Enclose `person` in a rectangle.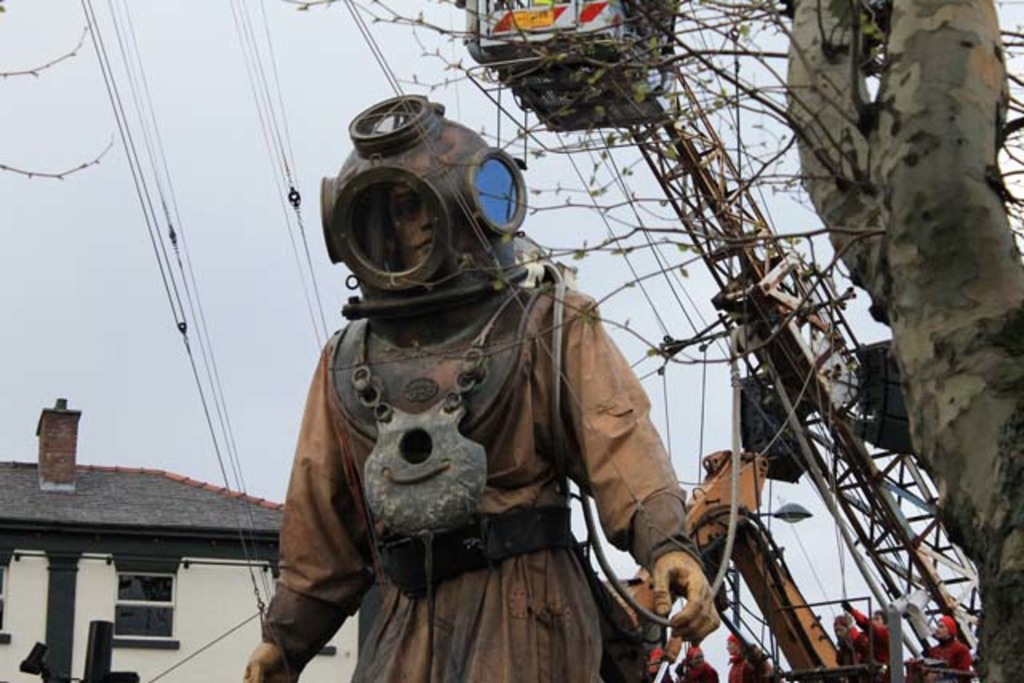
bbox=[915, 614, 970, 681].
